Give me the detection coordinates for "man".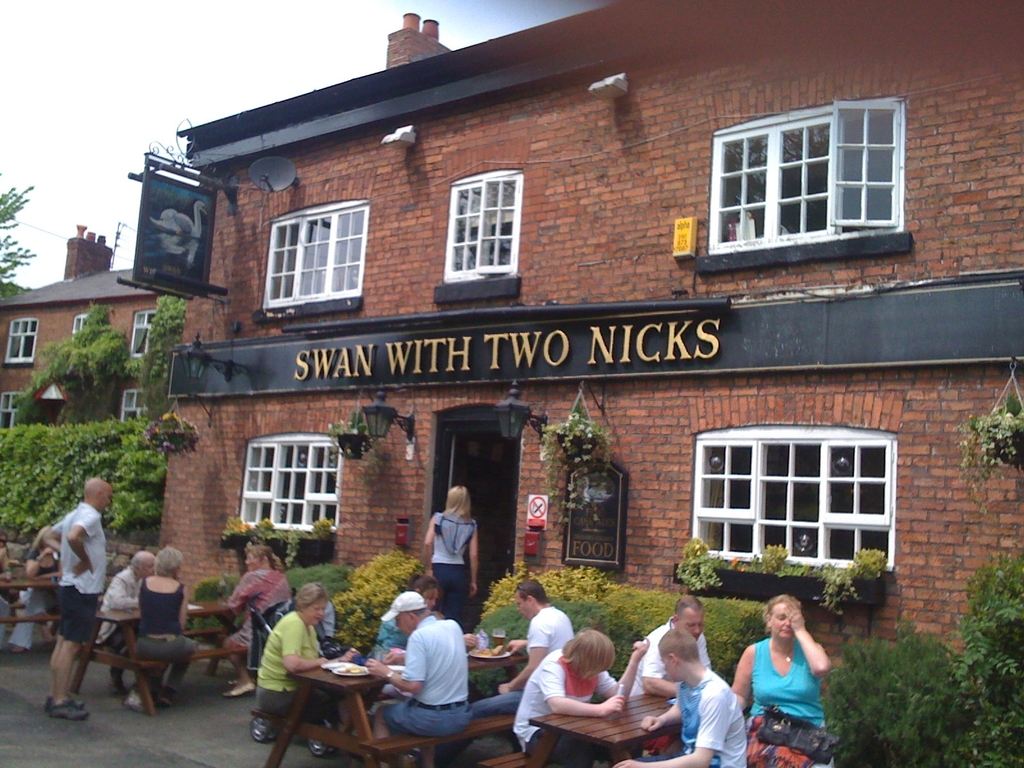
(x1=24, y1=469, x2=124, y2=724).
